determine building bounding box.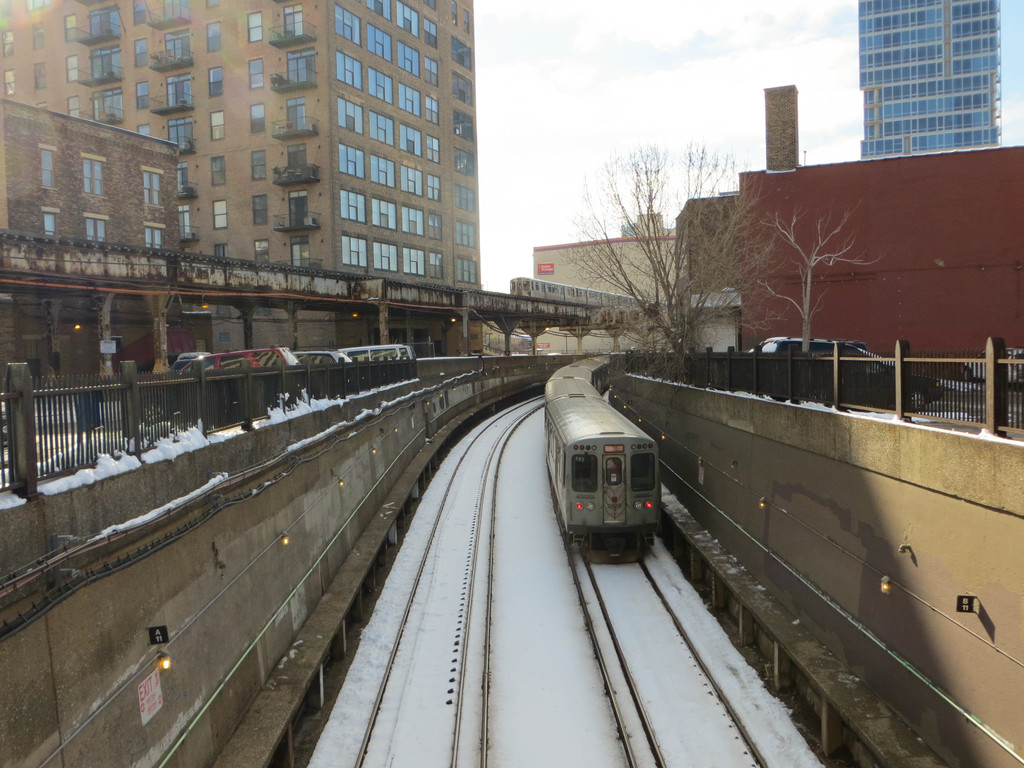
Determined: [x1=516, y1=215, x2=683, y2=307].
